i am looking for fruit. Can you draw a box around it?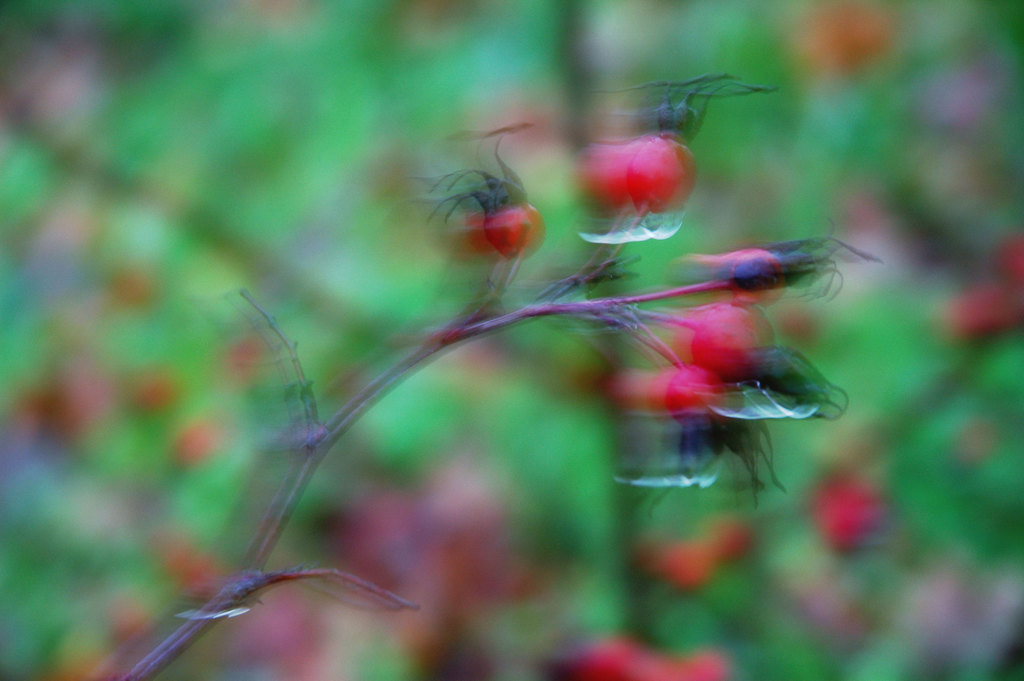
Sure, the bounding box is pyautogui.locateOnScreen(477, 205, 550, 264).
